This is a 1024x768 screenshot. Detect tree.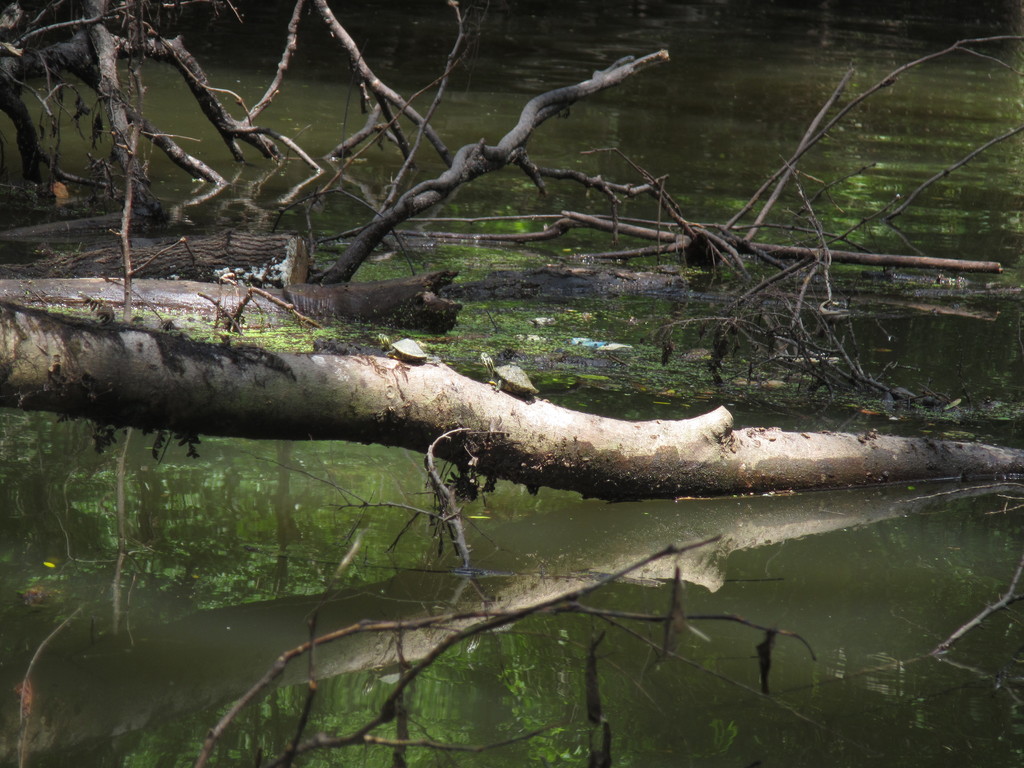
(0,0,1021,767).
